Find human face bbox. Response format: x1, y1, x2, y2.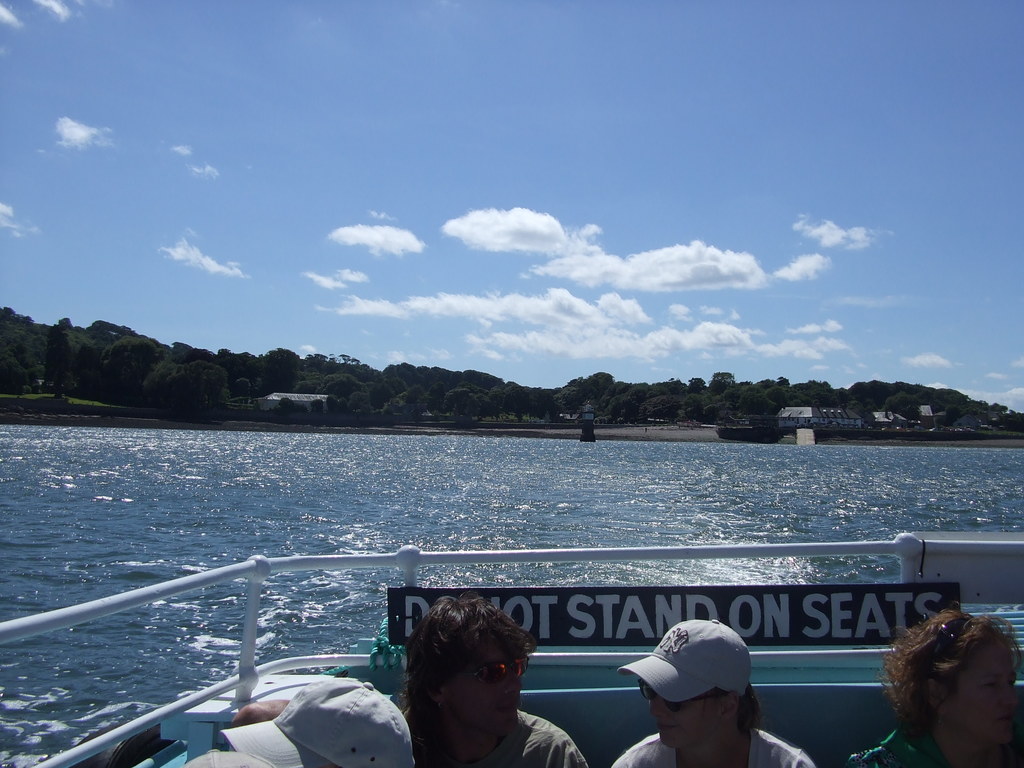
454, 643, 534, 737.
